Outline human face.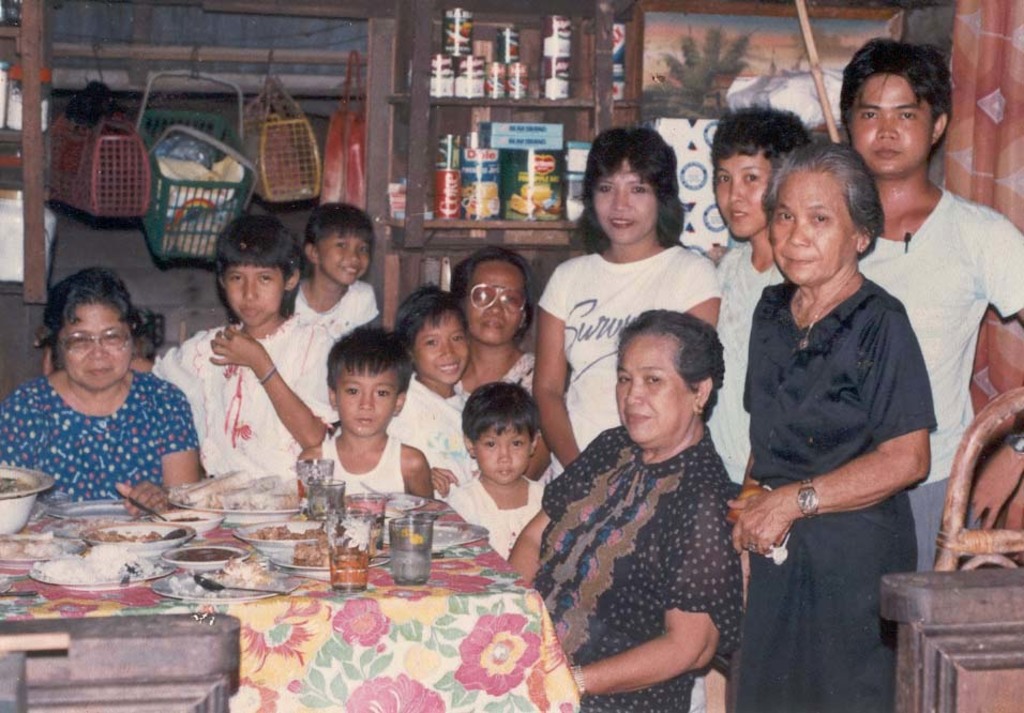
Outline: locate(470, 422, 536, 484).
